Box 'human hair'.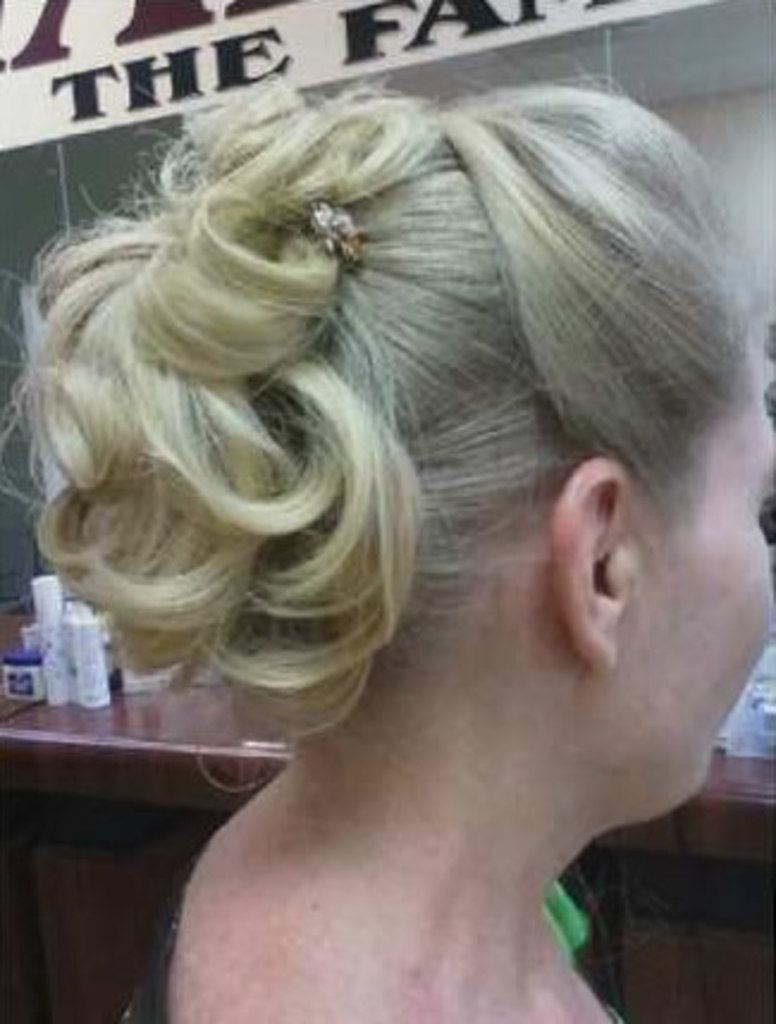
[0, 67, 764, 759].
